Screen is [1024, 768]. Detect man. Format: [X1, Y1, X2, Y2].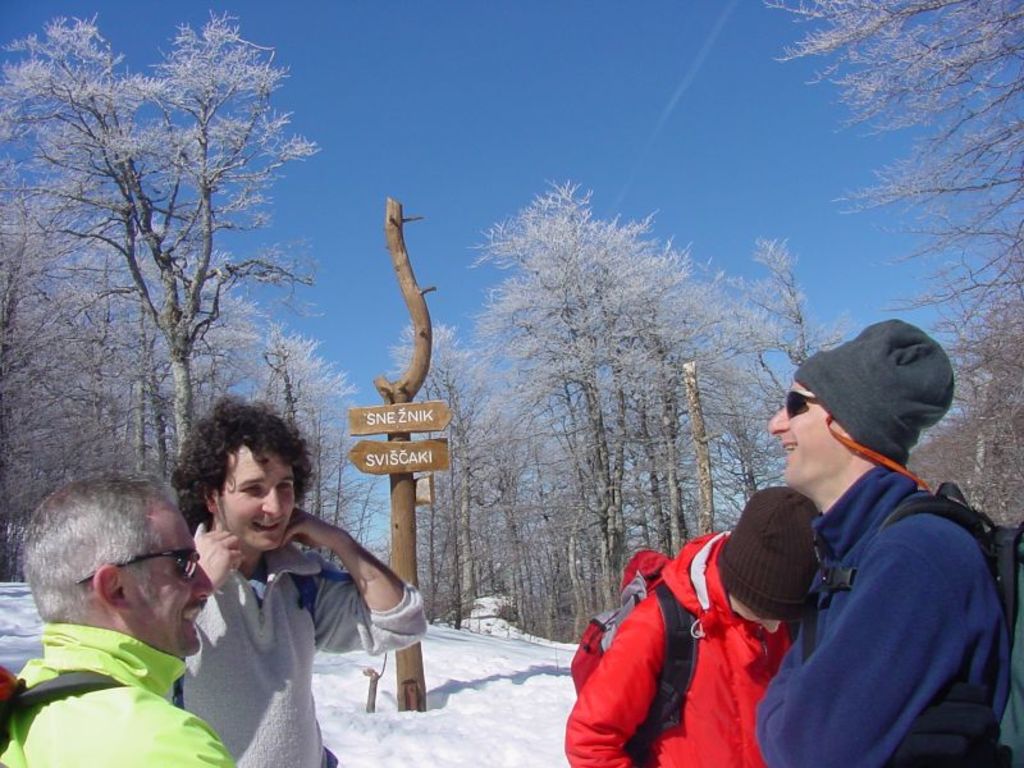
[170, 403, 426, 767].
